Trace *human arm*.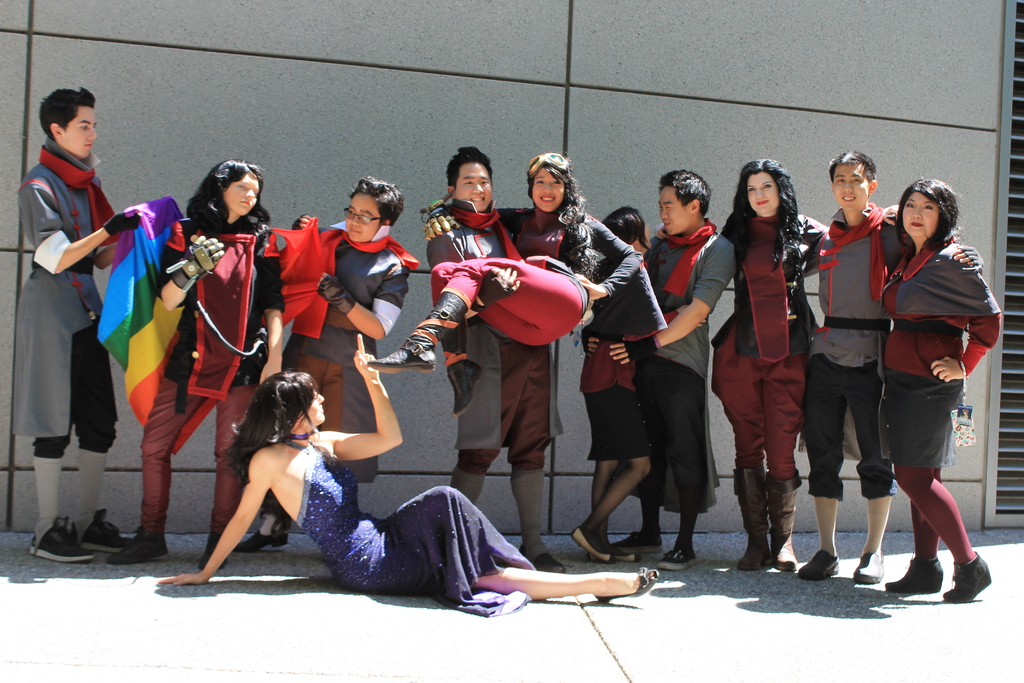
Traced to (x1=580, y1=315, x2=601, y2=356).
